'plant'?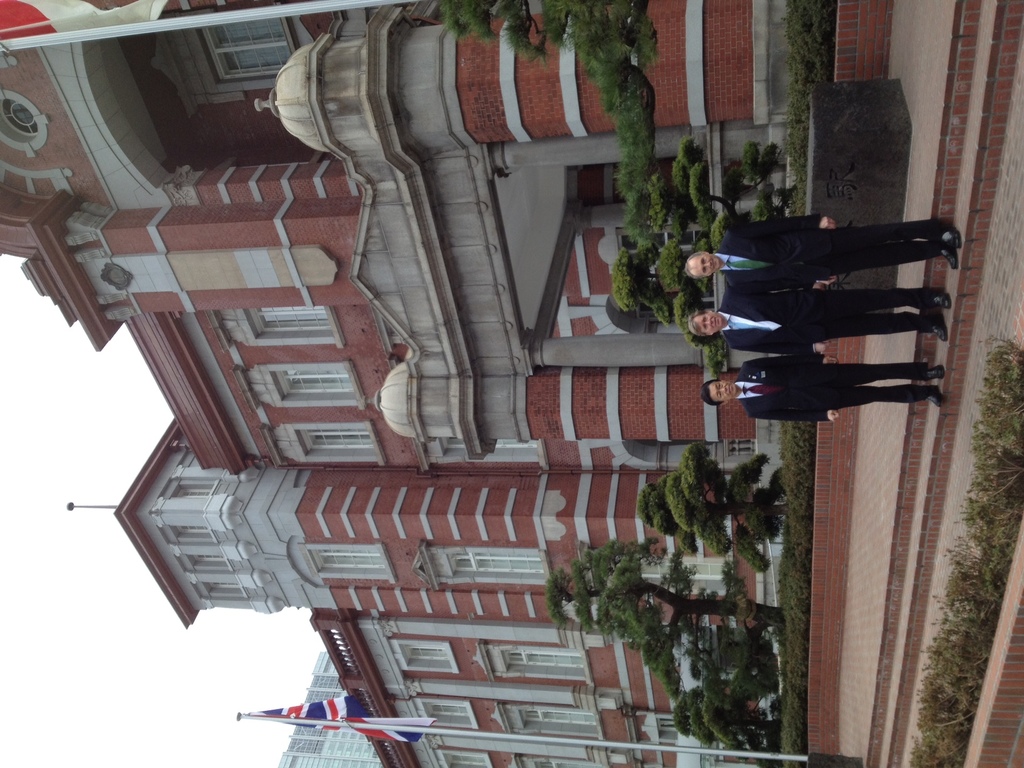
l=541, t=547, r=803, b=685
